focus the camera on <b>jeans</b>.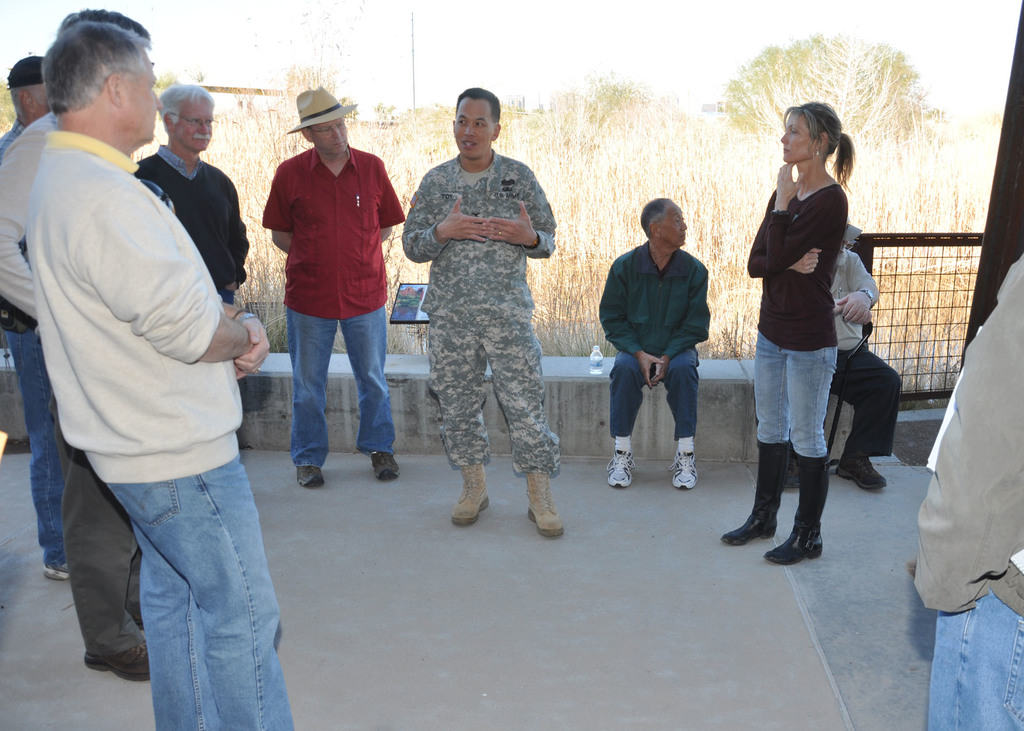
Focus region: 271:293:393:488.
